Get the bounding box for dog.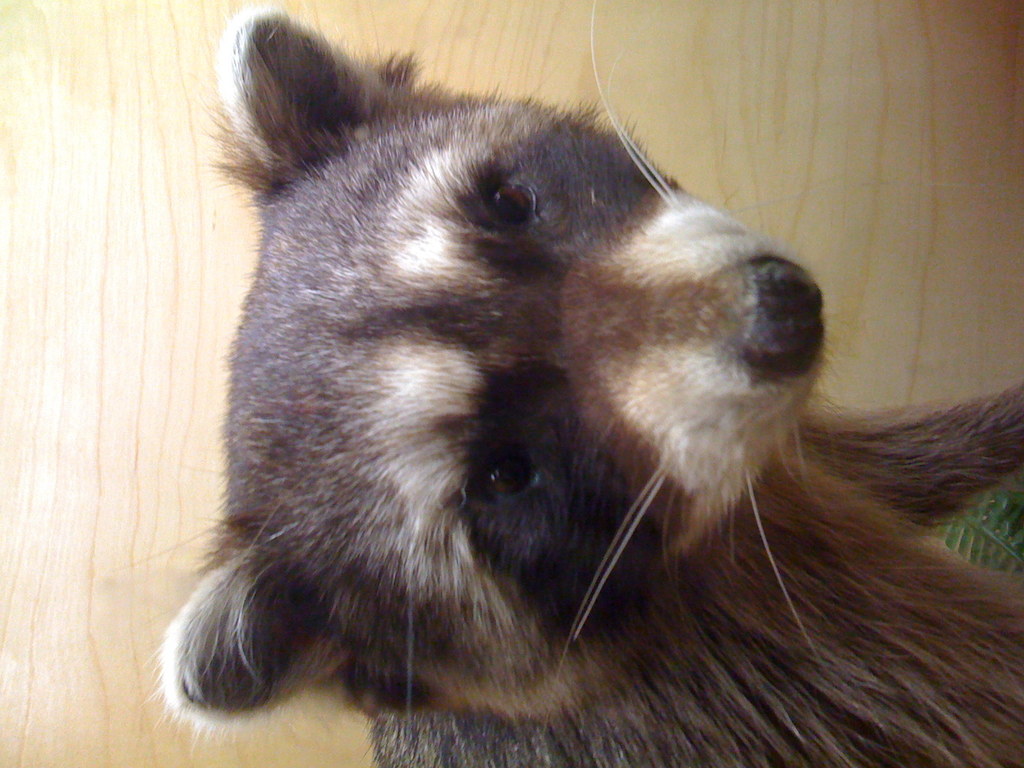
pyautogui.locateOnScreen(159, 8, 1023, 764).
